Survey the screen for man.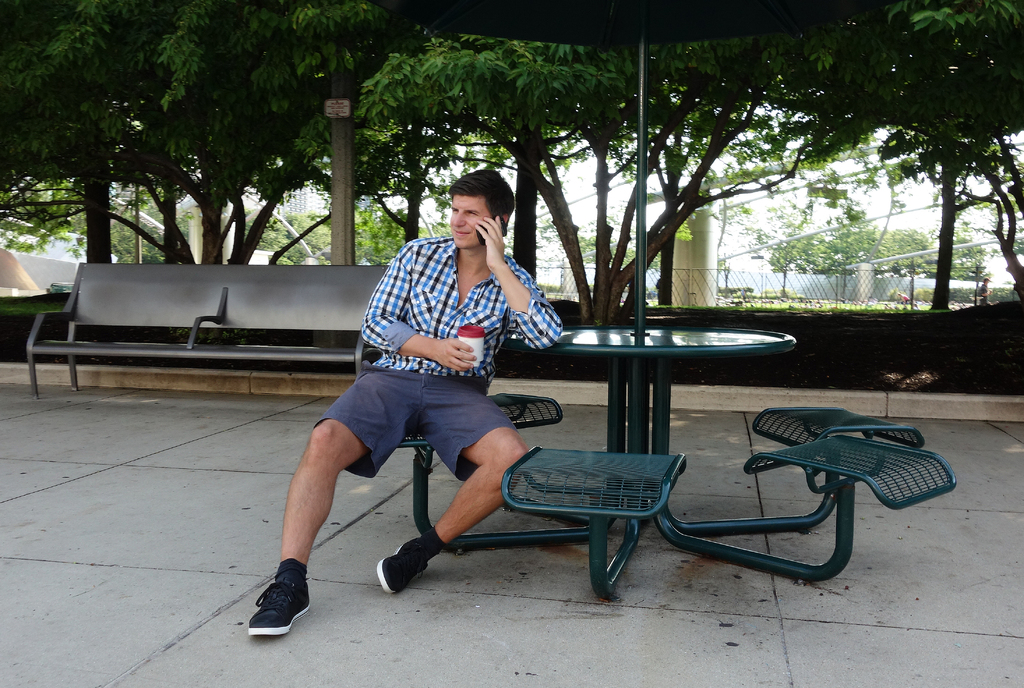
Survey found: left=249, top=169, right=564, bottom=637.
